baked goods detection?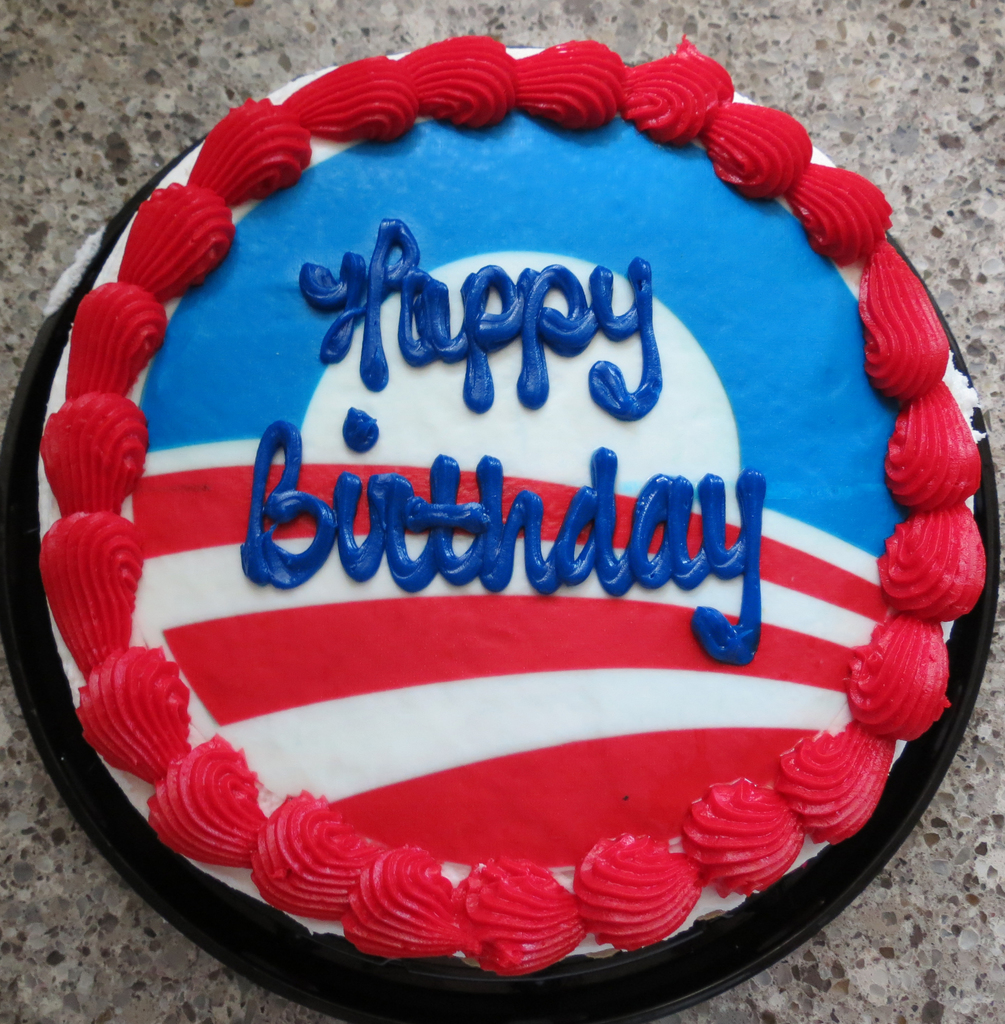
(29, 22, 1001, 995)
